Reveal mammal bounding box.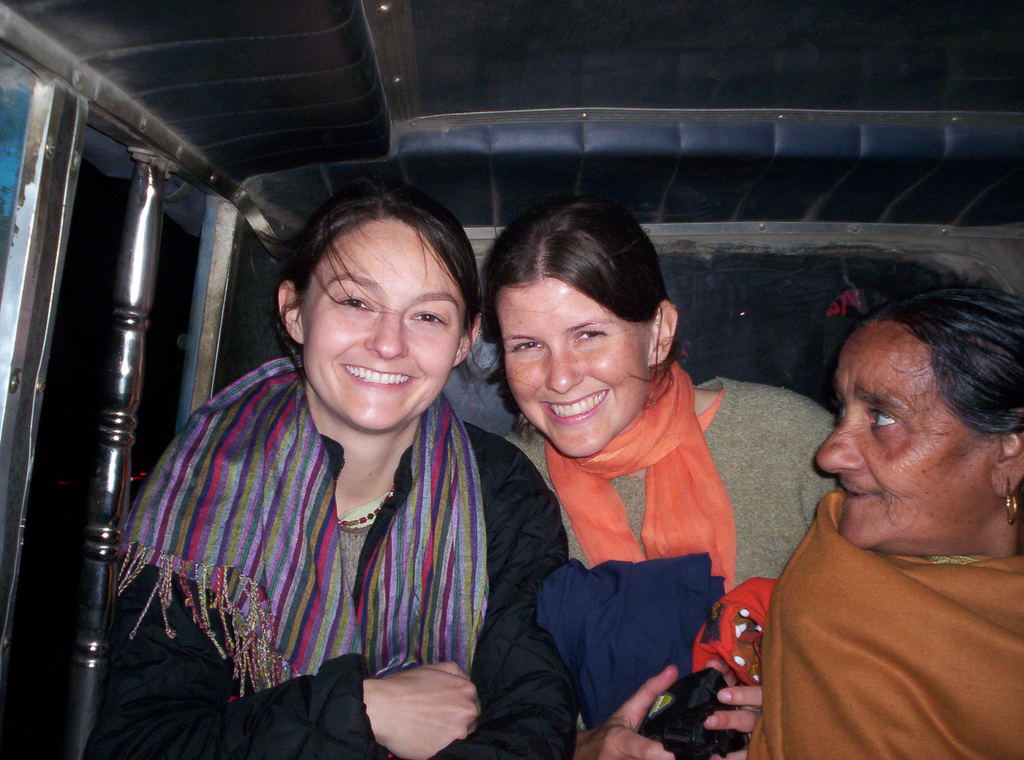
Revealed: [x1=502, y1=206, x2=844, y2=759].
